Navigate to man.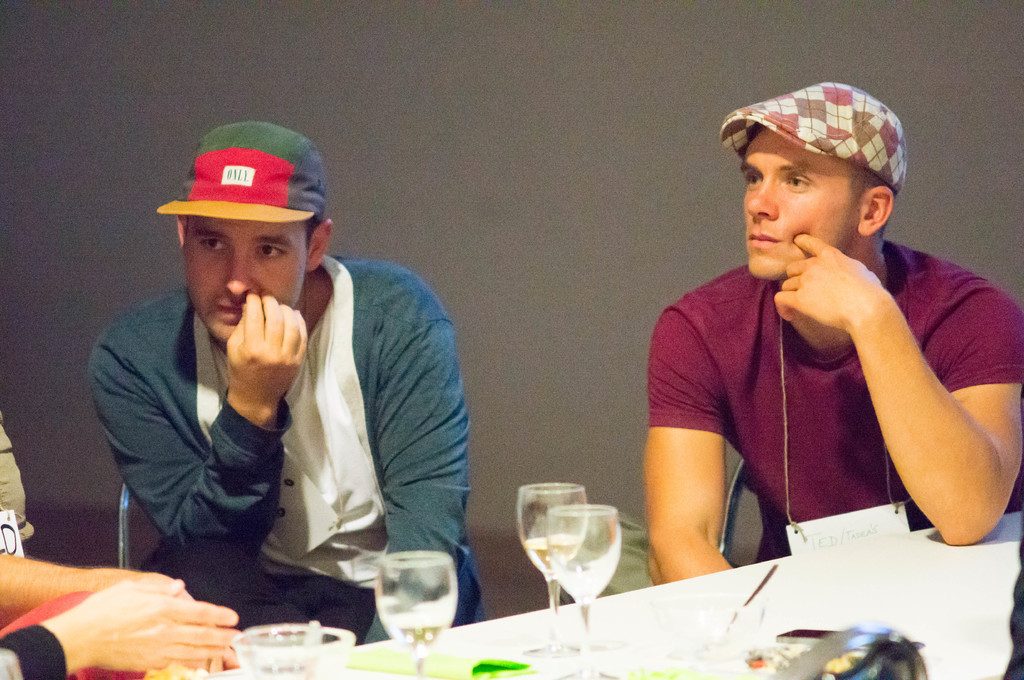
Navigation target: rect(644, 80, 1023, 583).
